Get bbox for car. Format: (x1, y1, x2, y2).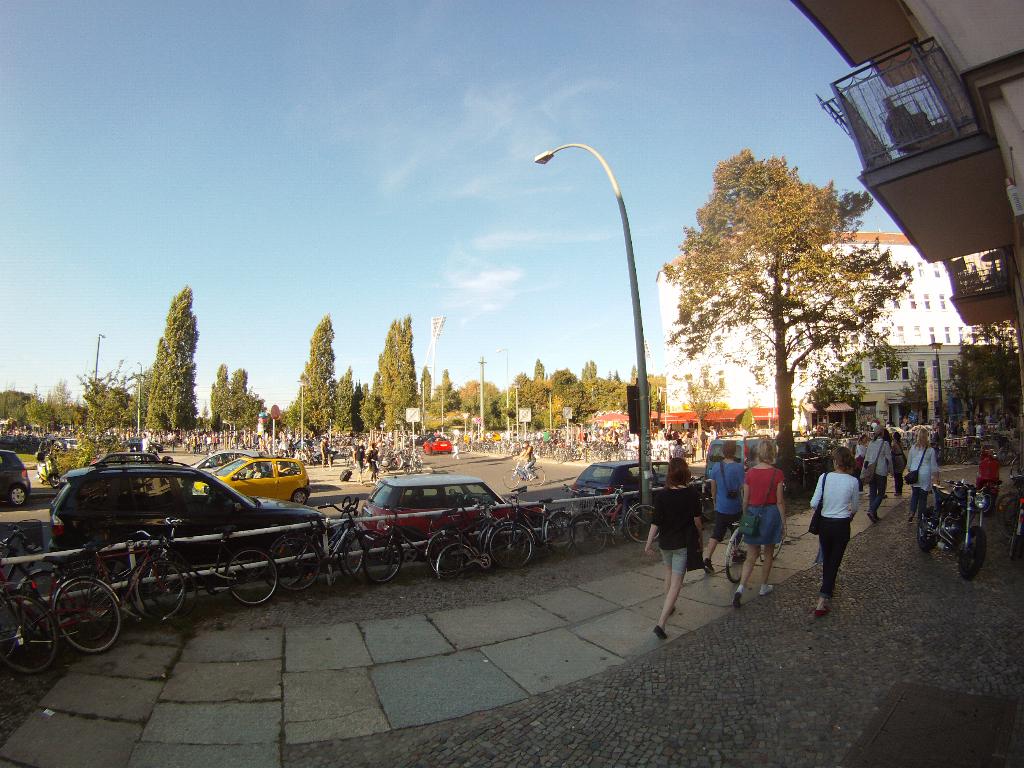
(193, 457, 308, 504).
